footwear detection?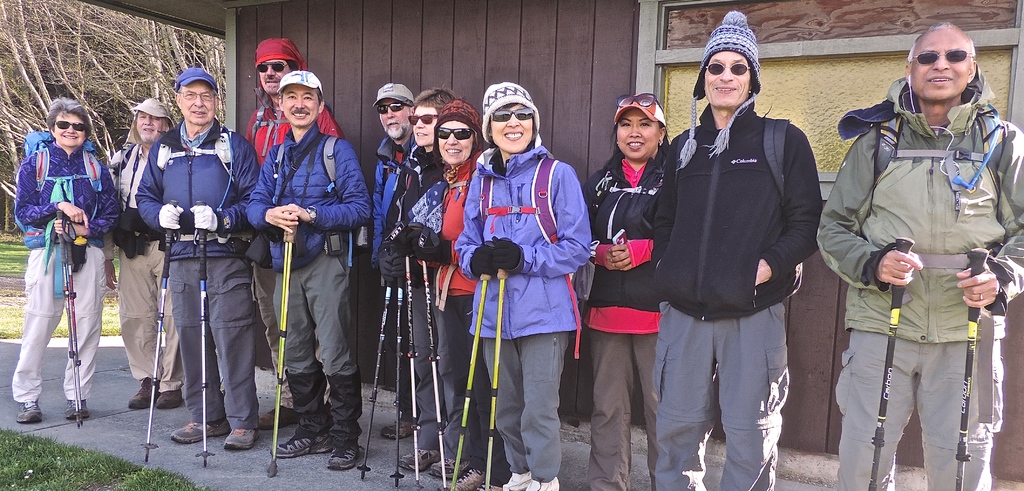
222, 429, 255, 450
